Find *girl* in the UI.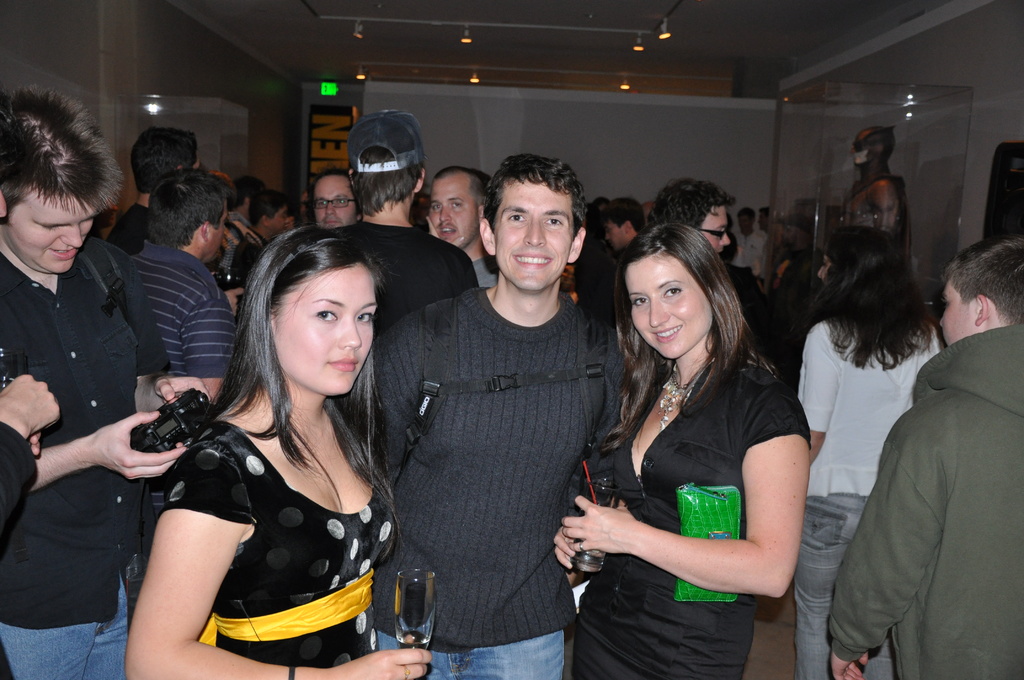
UI element at Rect(125, 223, 433, 679).
